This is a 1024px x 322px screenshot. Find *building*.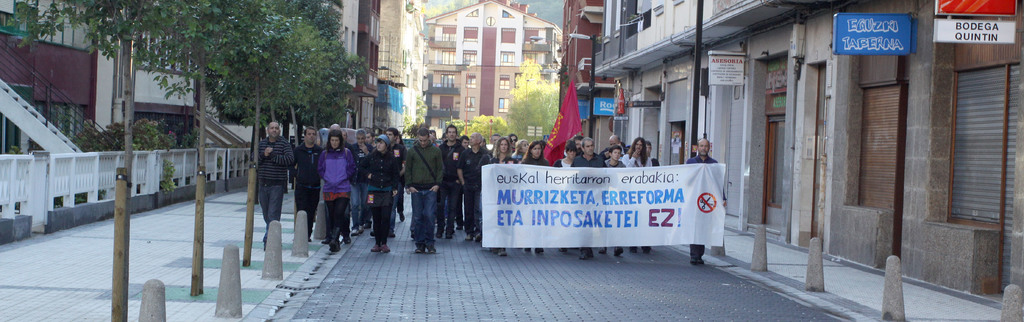
Bounding box: (406, 1, 570, 139).
